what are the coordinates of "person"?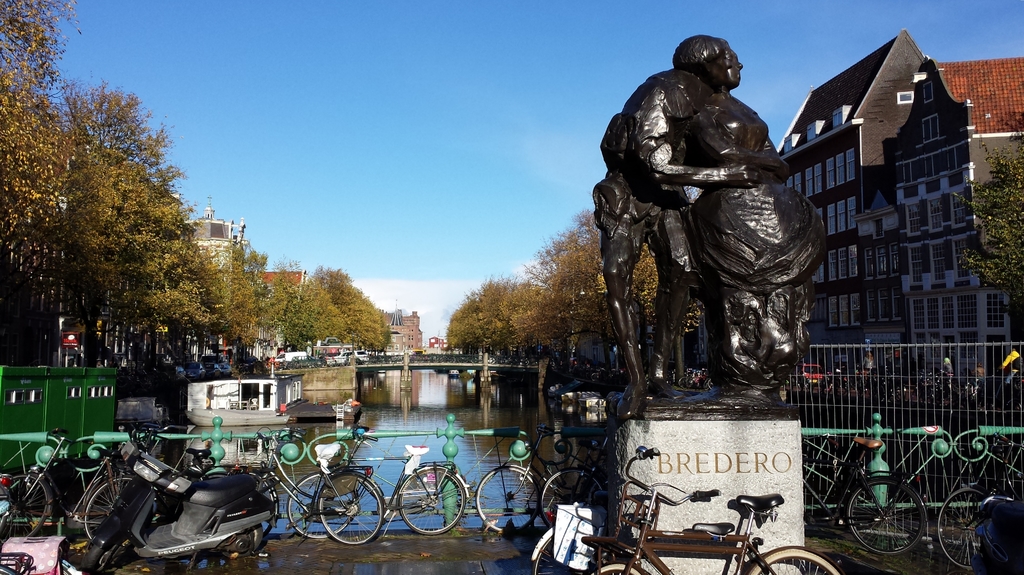
(left=590, top=34, right=769, bottom=421).
